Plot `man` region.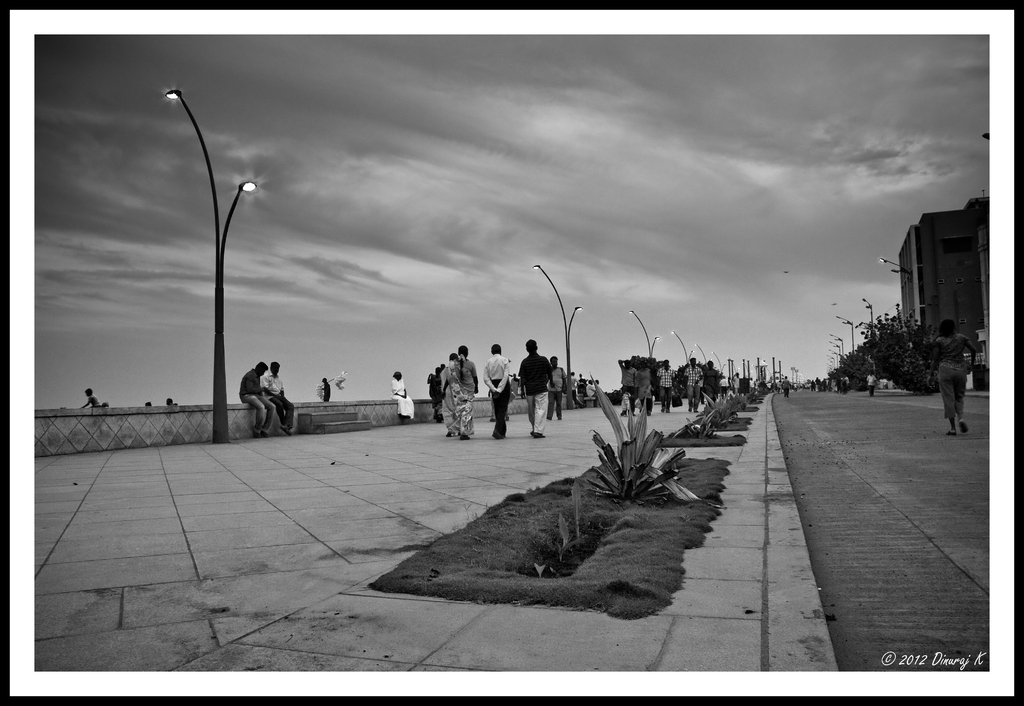
Plotted at l=577, t=372, r=593, b=407.
